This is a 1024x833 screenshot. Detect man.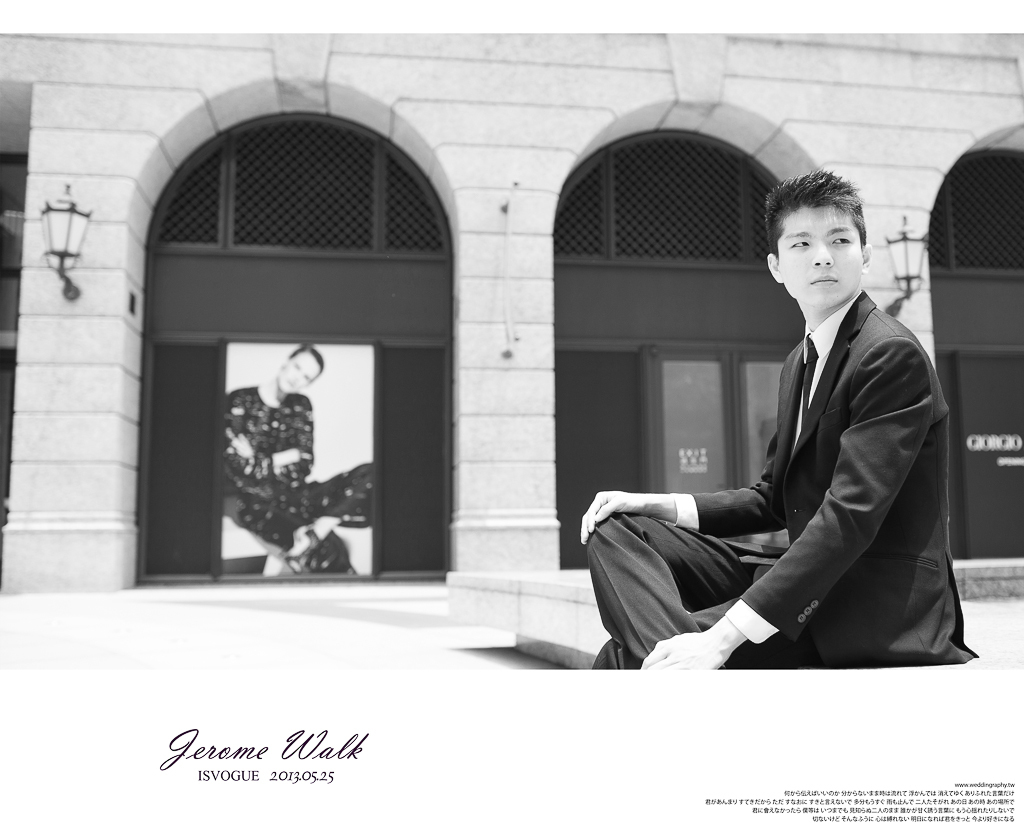
[578,173,980,672].
